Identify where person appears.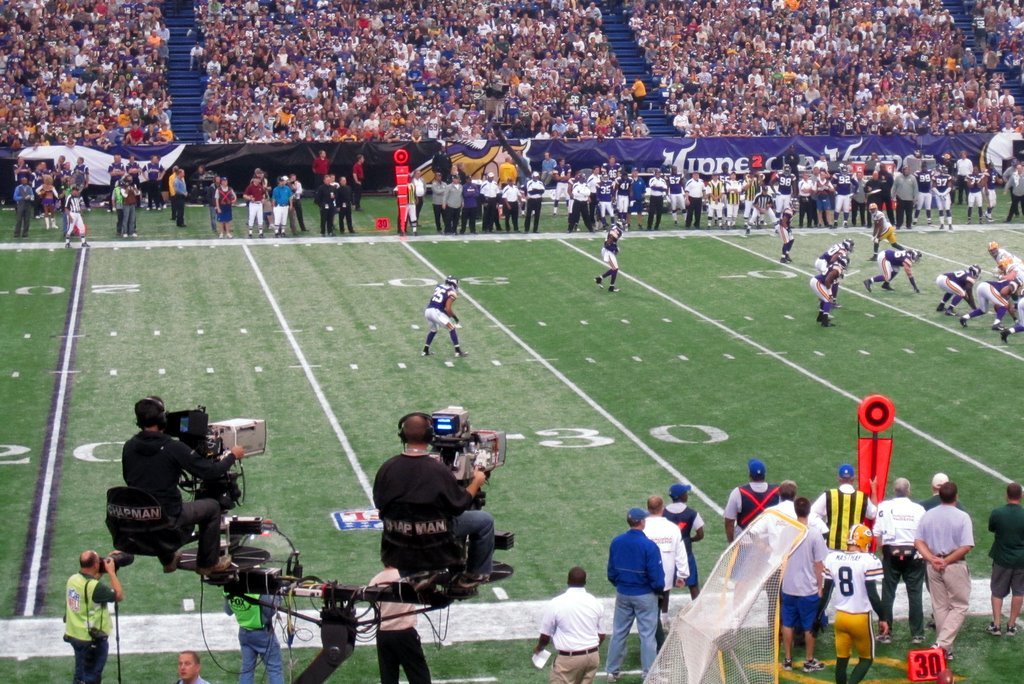
Appears at region(918, 470, 962, 510).
